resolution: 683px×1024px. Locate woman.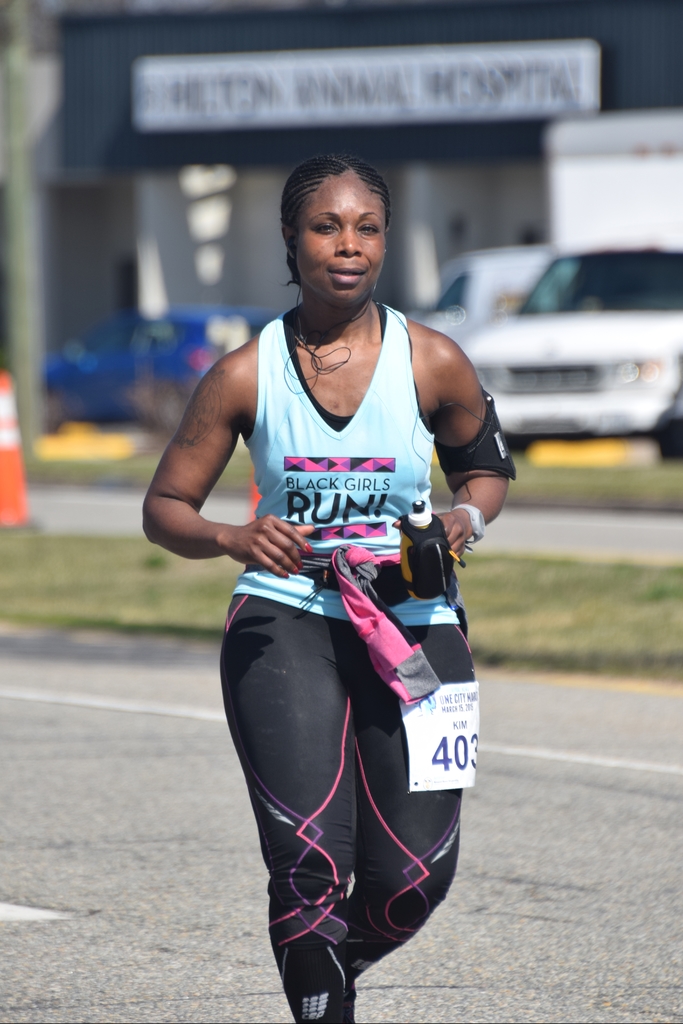
Rect(148, 159, 521, 1023).
